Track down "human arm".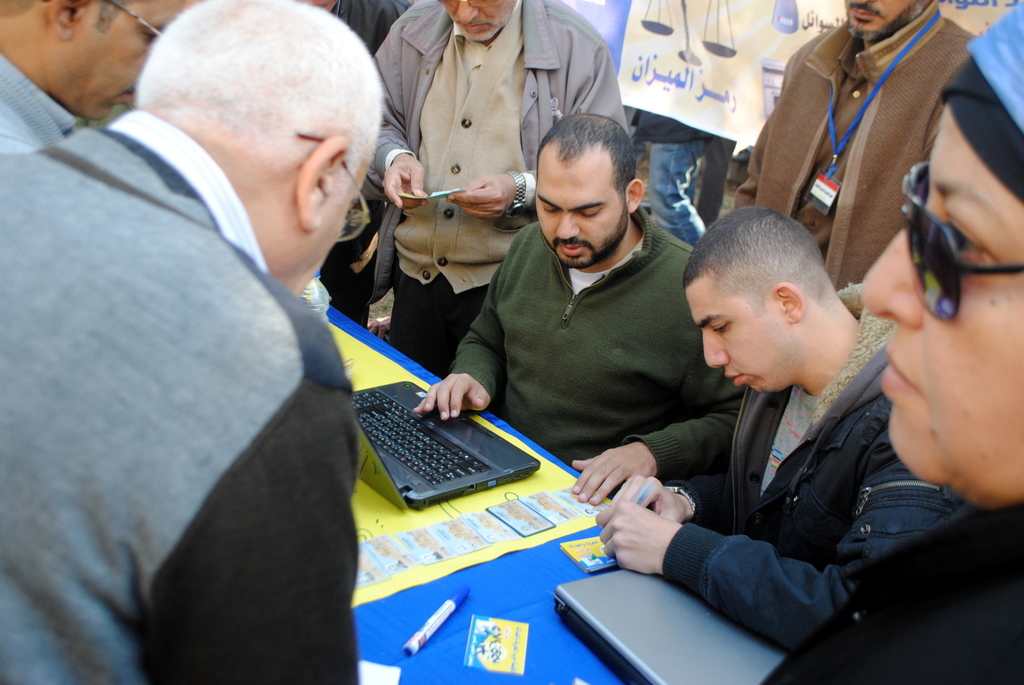
Tracked to <region>575, 406, 741, 505</region>.
